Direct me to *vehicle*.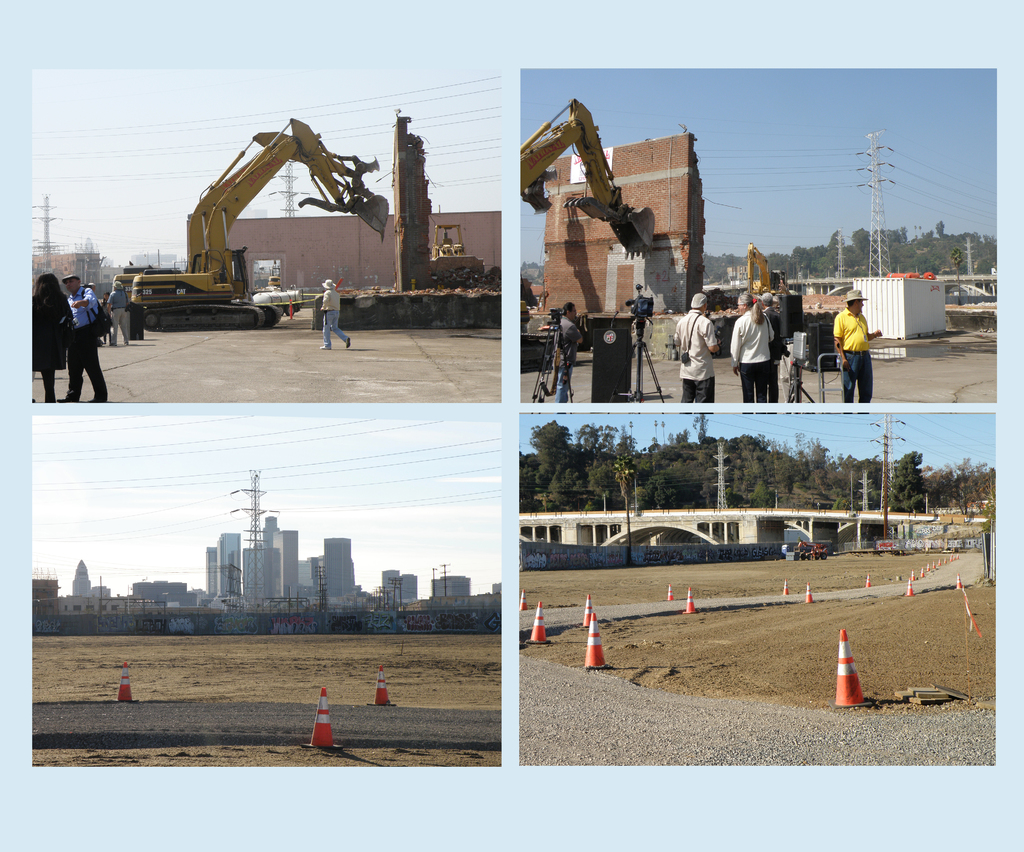
Direction: (x1=788, y1=536, x2=831, y2=562).
